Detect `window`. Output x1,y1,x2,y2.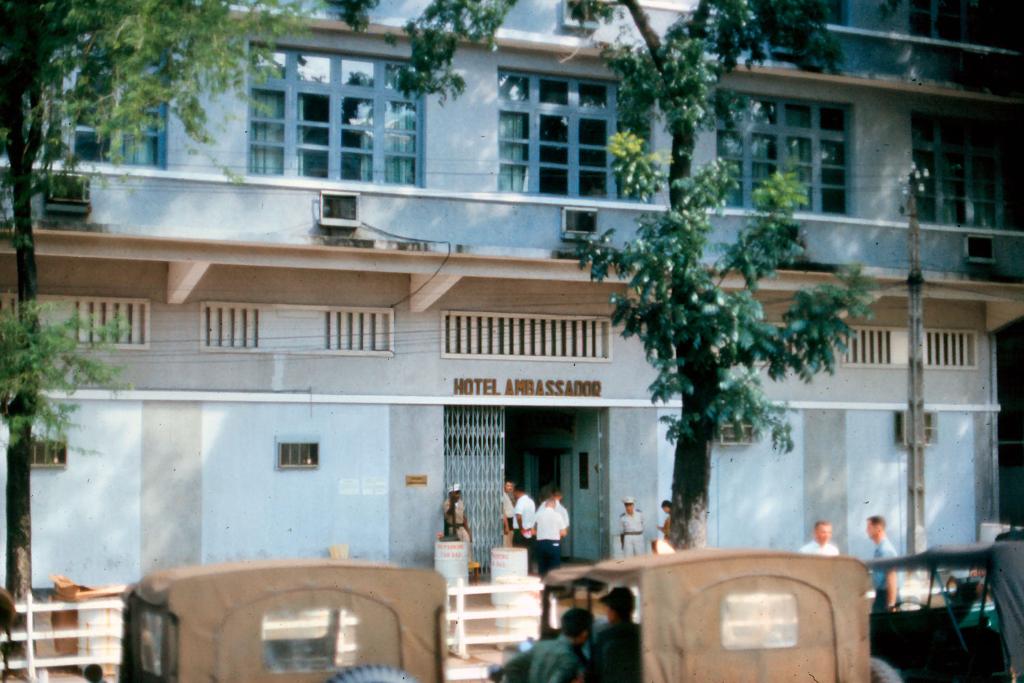
5,33,175,171.
